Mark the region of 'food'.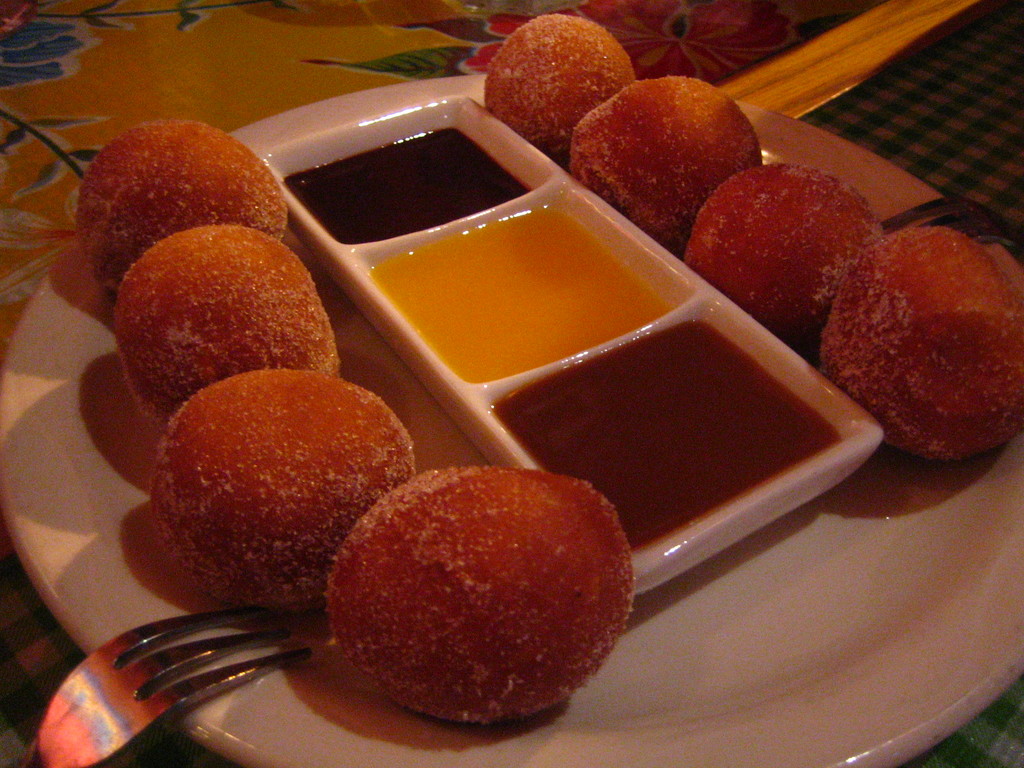
Region: BBox(323, 447, 618, 735).
